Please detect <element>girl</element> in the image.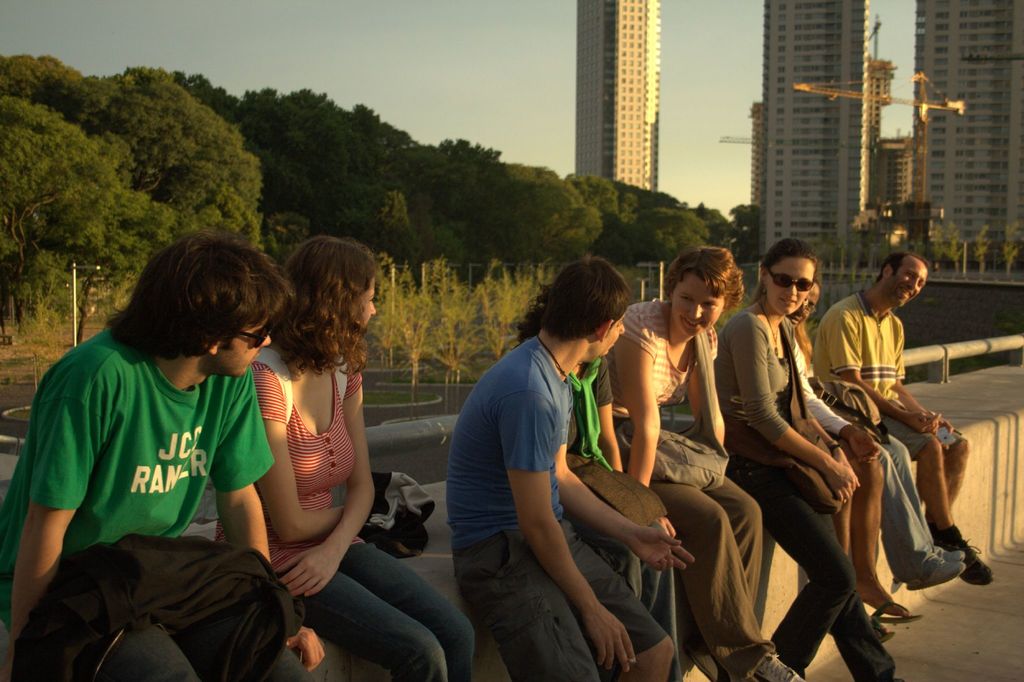
[x1=611, y1=247, x2=801, y2=681].
